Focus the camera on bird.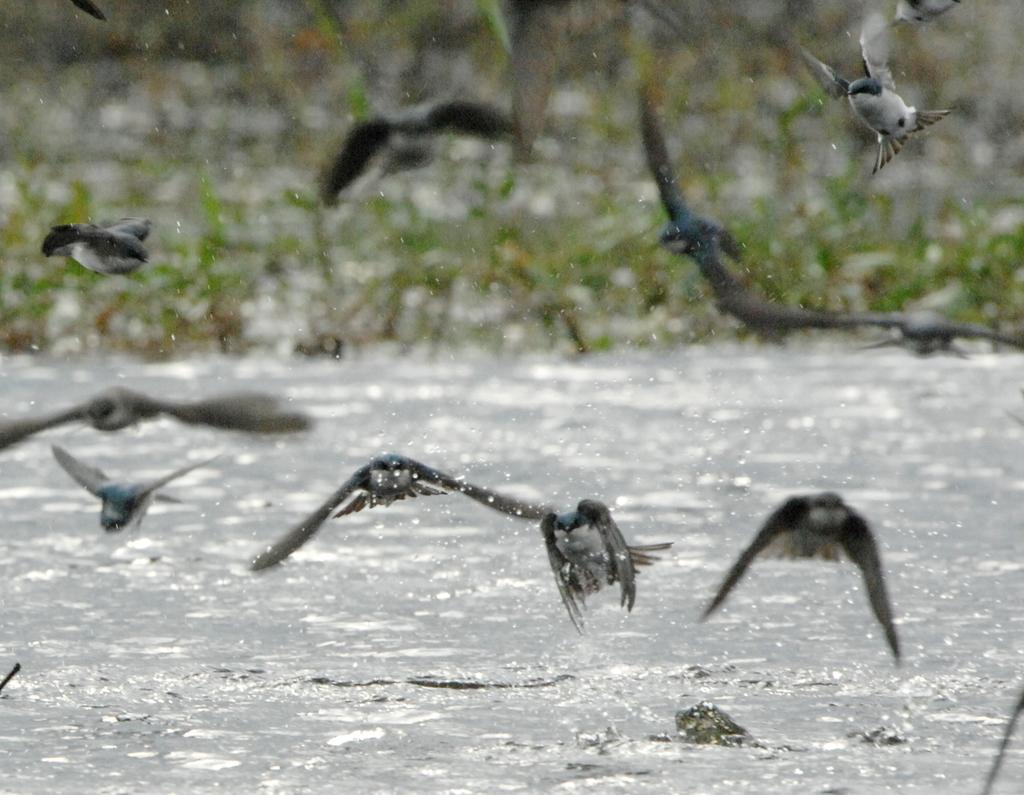
Focus region: pyautogui.locateOnScreen(826, 44, 951, 169).
